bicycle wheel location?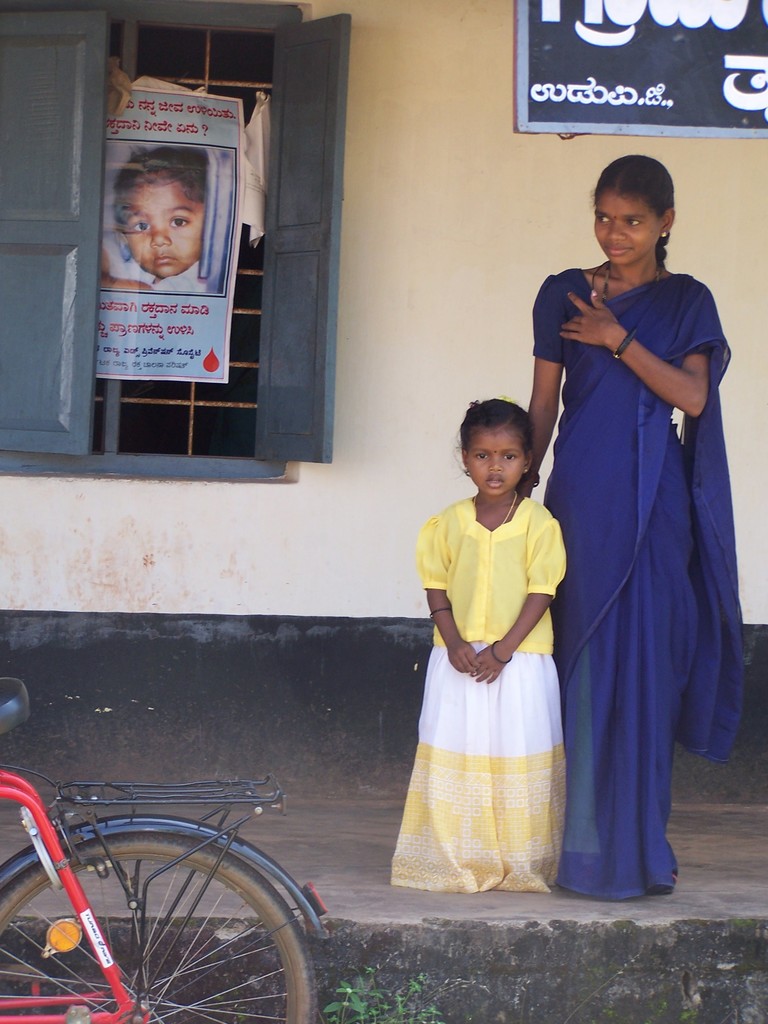
crop(109, 828, 317, 1023)
